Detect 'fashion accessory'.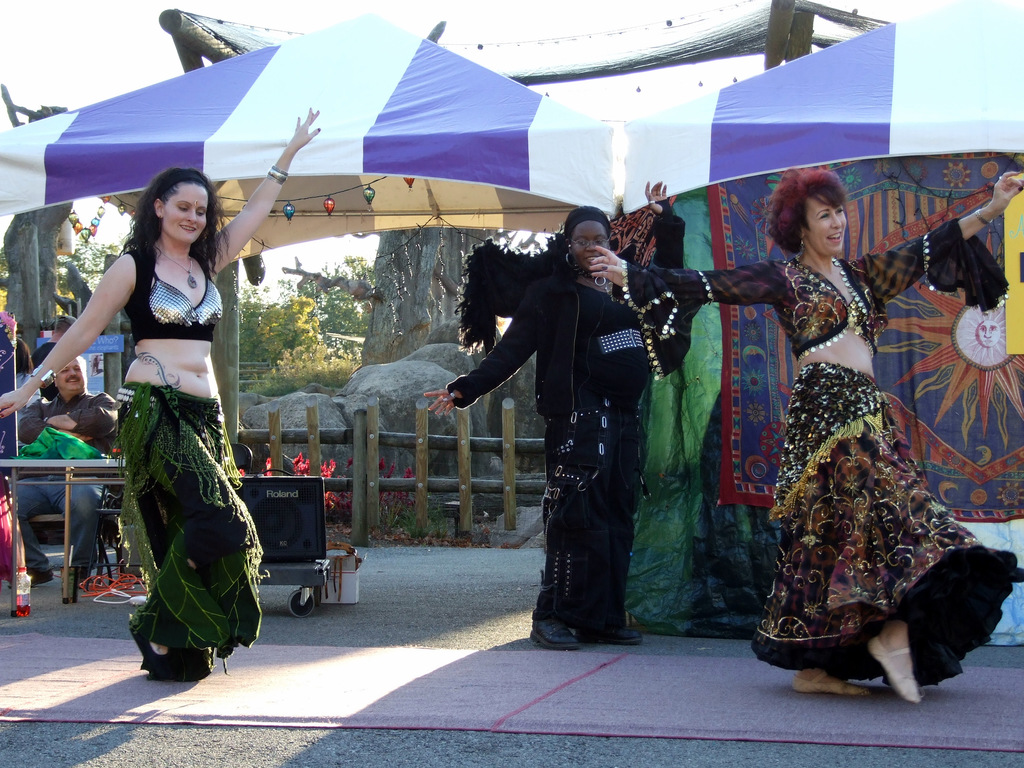
Detected at Rect(266, 164, 289, 188).
